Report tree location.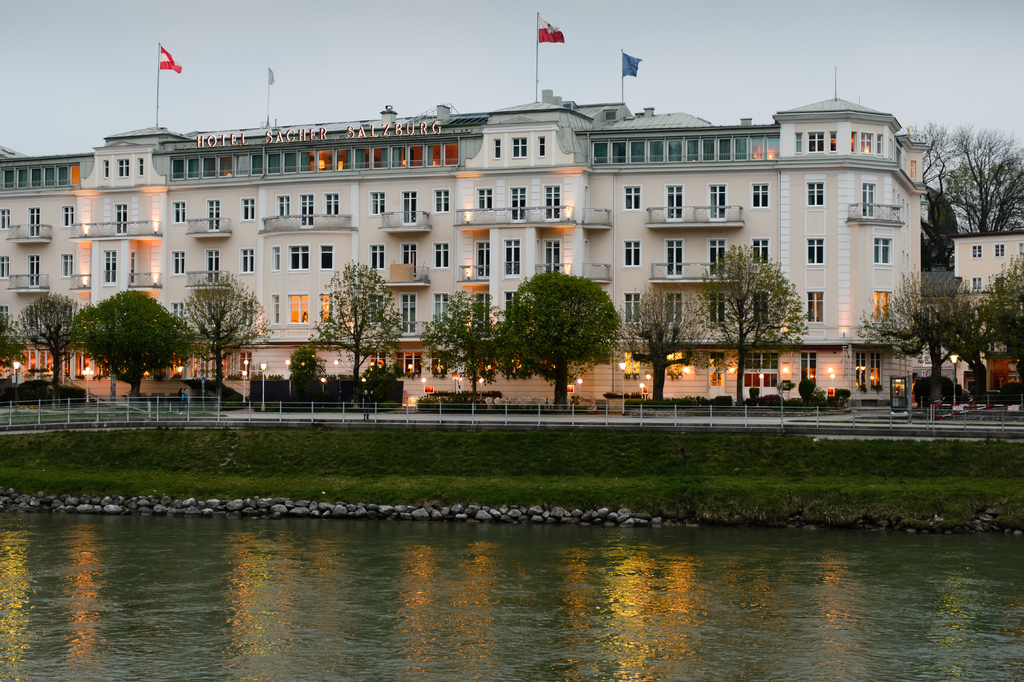
Report: [x1=616, y1=289, x2=716, y2=406].
